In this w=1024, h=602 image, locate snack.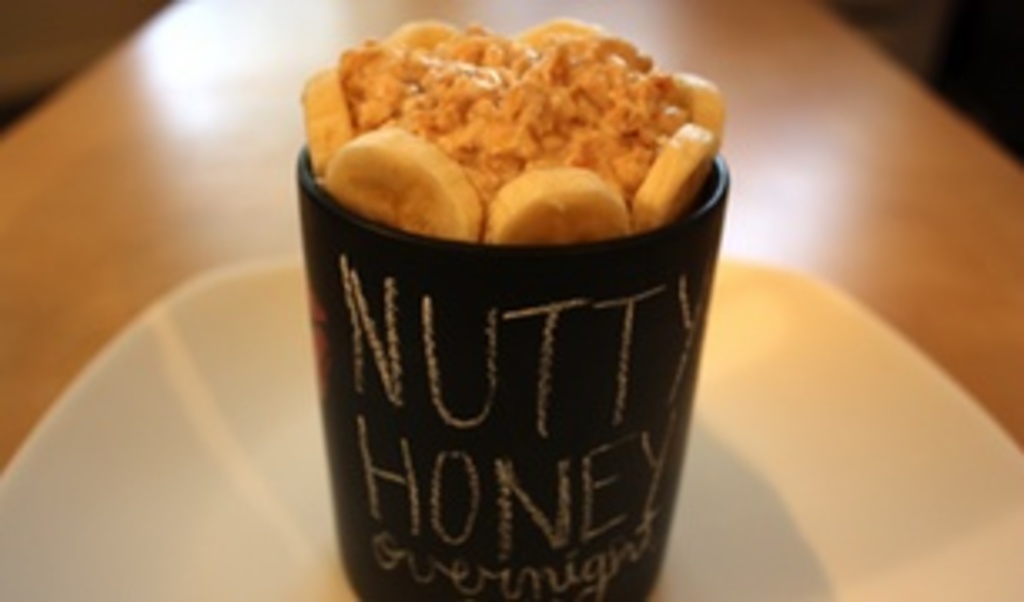
Bounding box: [311, 60, 706, 234].
